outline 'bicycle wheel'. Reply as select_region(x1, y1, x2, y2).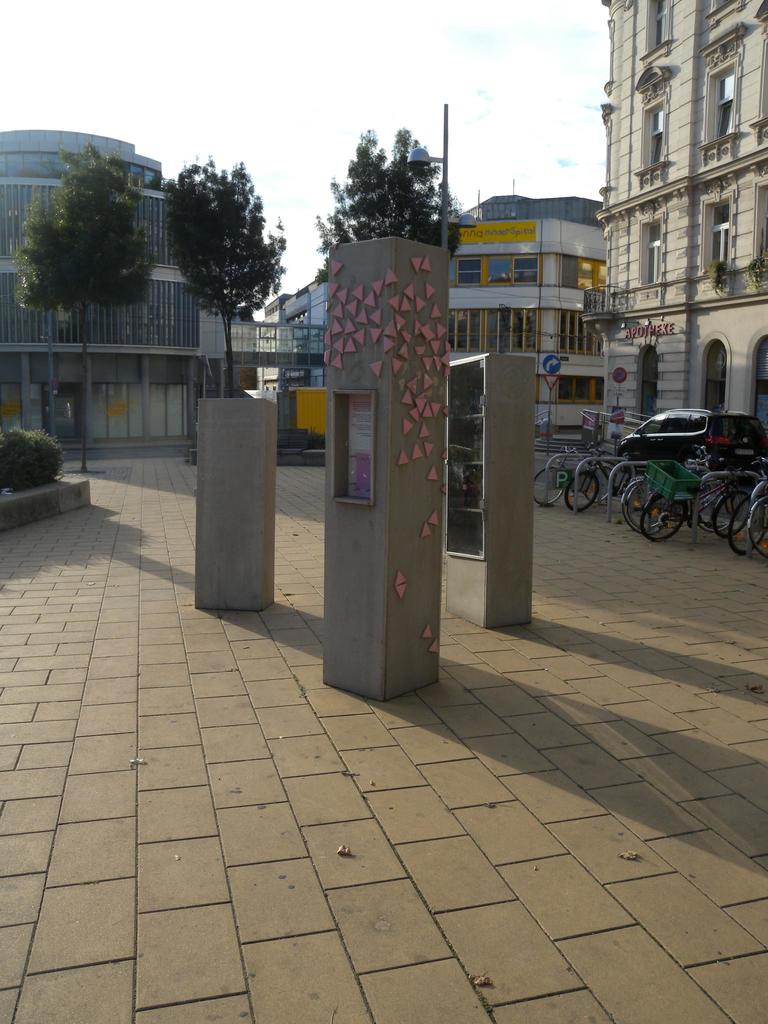
select_region(565, 471, 600, 513).
